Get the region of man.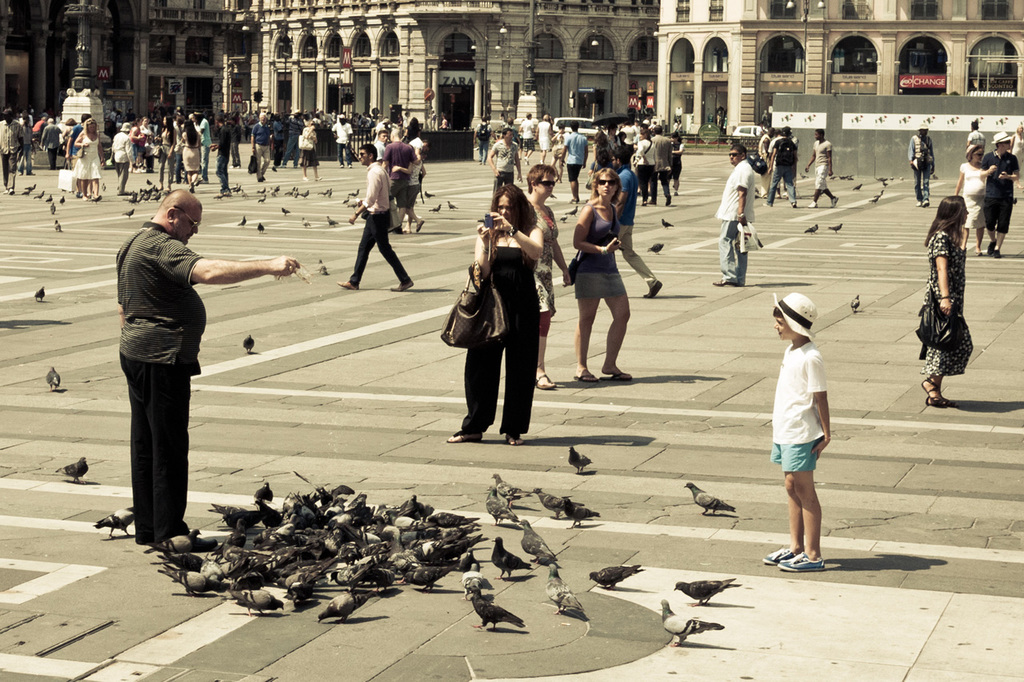
42:110:62:162.
